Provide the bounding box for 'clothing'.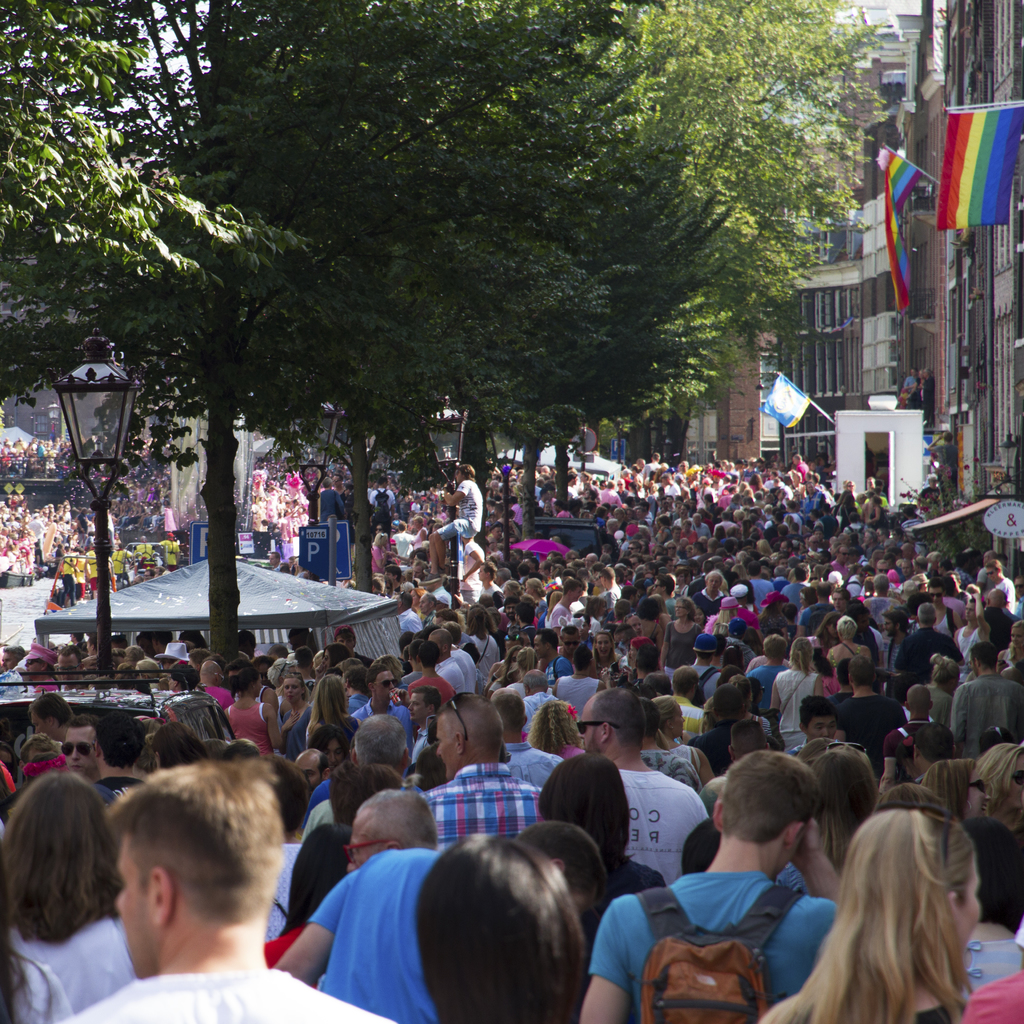
Rect(312, 837, 452, 1023).
